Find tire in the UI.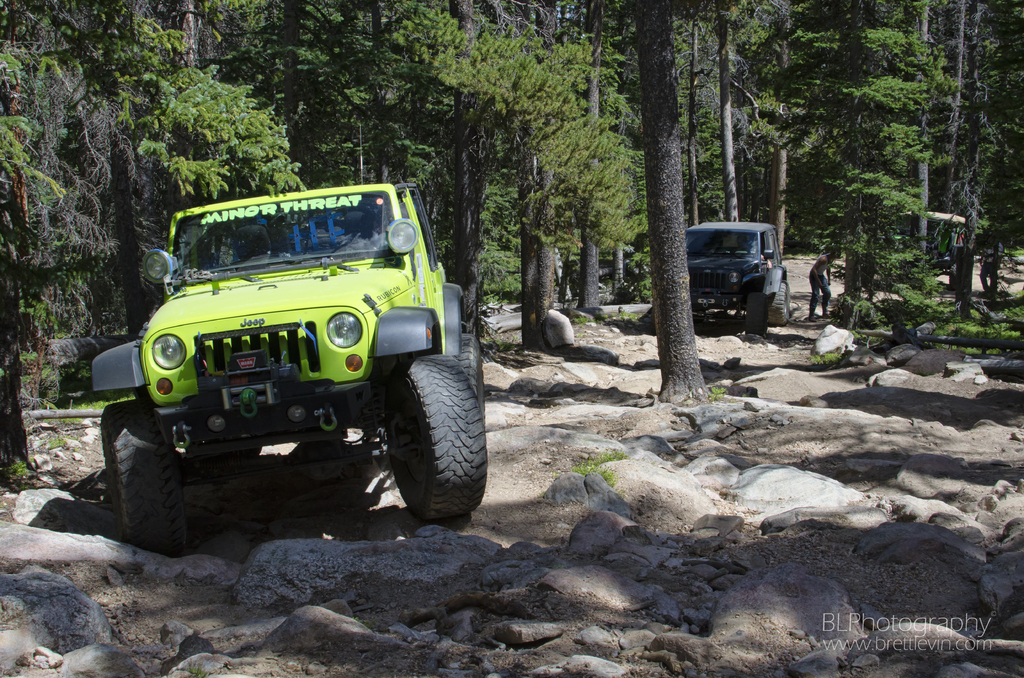
UI element at left=746, top=293, right=768, bottom=335.
